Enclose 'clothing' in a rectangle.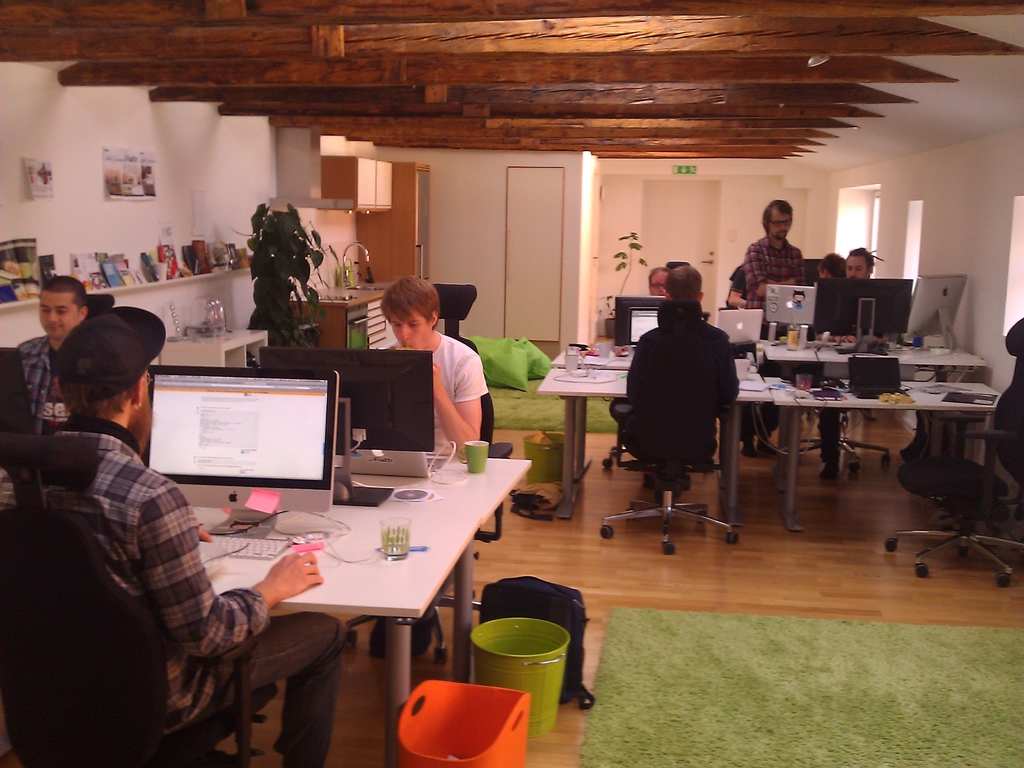
0, 429, 265, 736.
